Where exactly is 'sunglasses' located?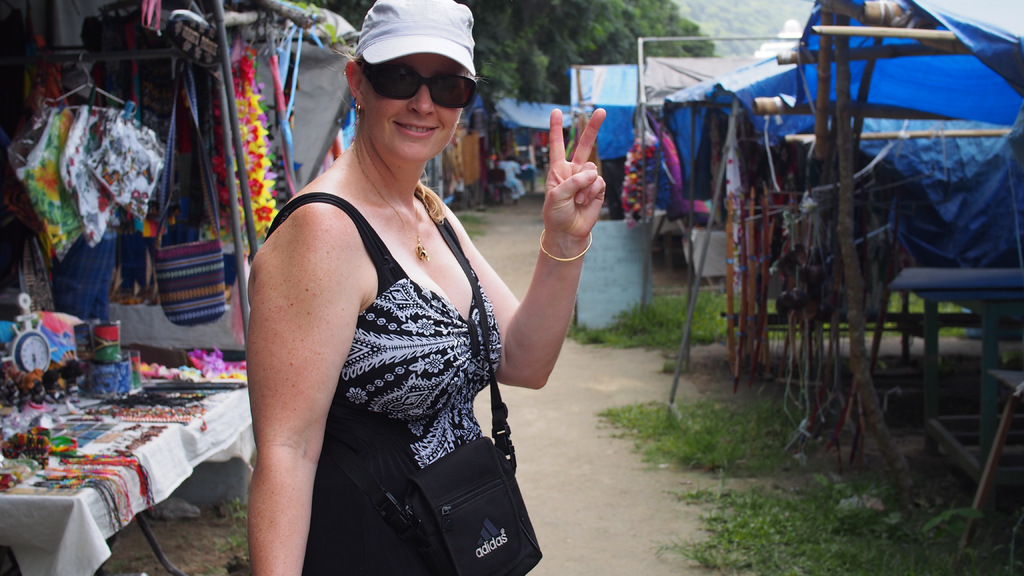
Its bounding box is 360,63,480,109.
